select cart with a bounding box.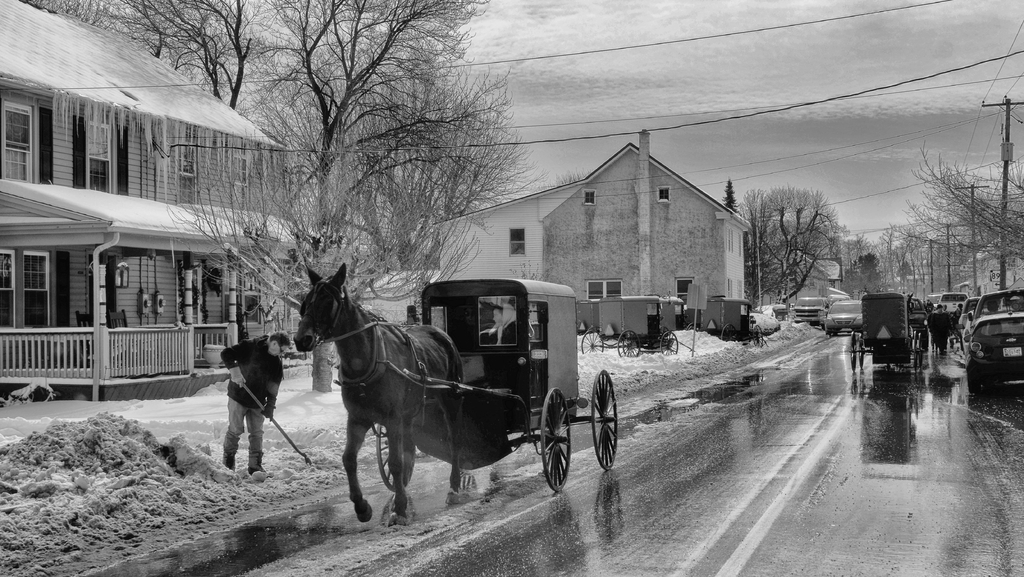
[332, 277, 619, 492].
